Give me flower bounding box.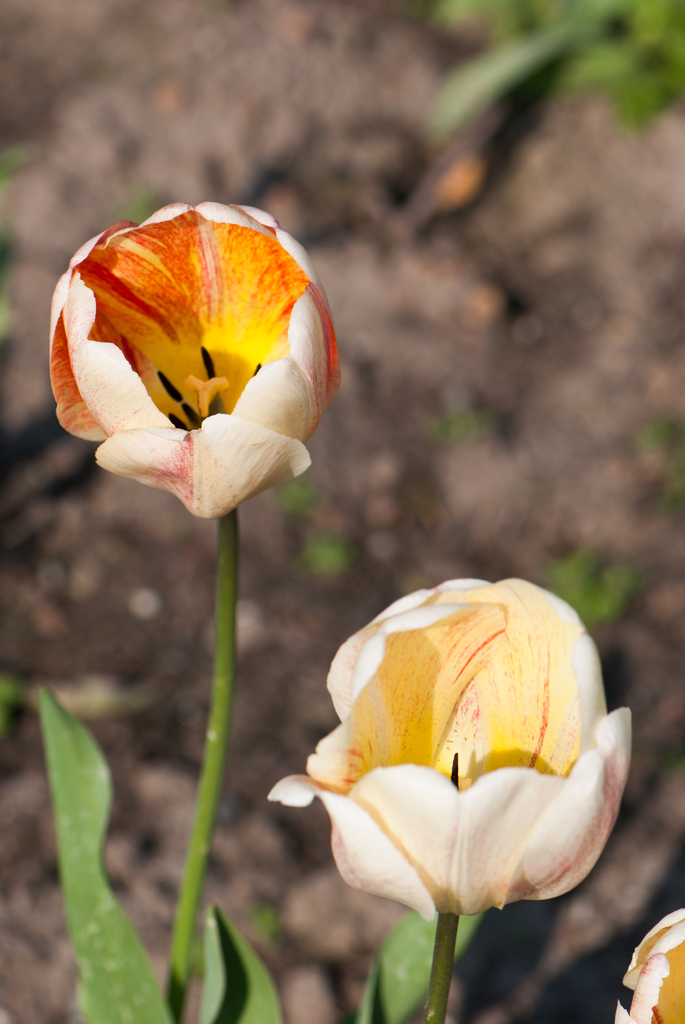
x1=609 y1=899 x2=684 y2=1023.
